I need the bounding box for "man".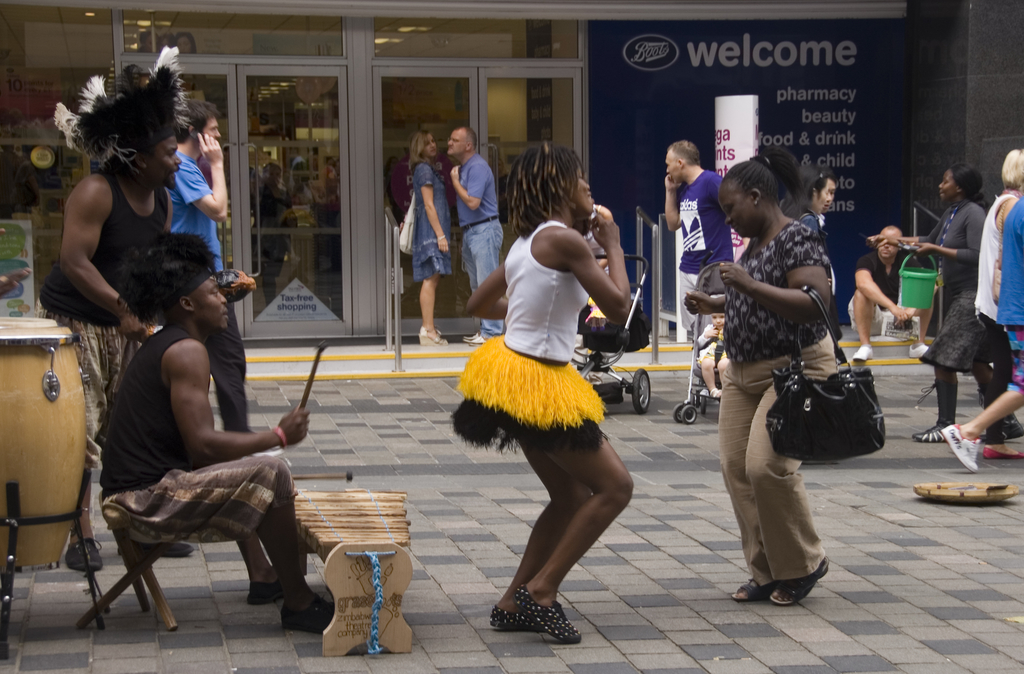
Here it is: detection(164, 98, 285, 456).
